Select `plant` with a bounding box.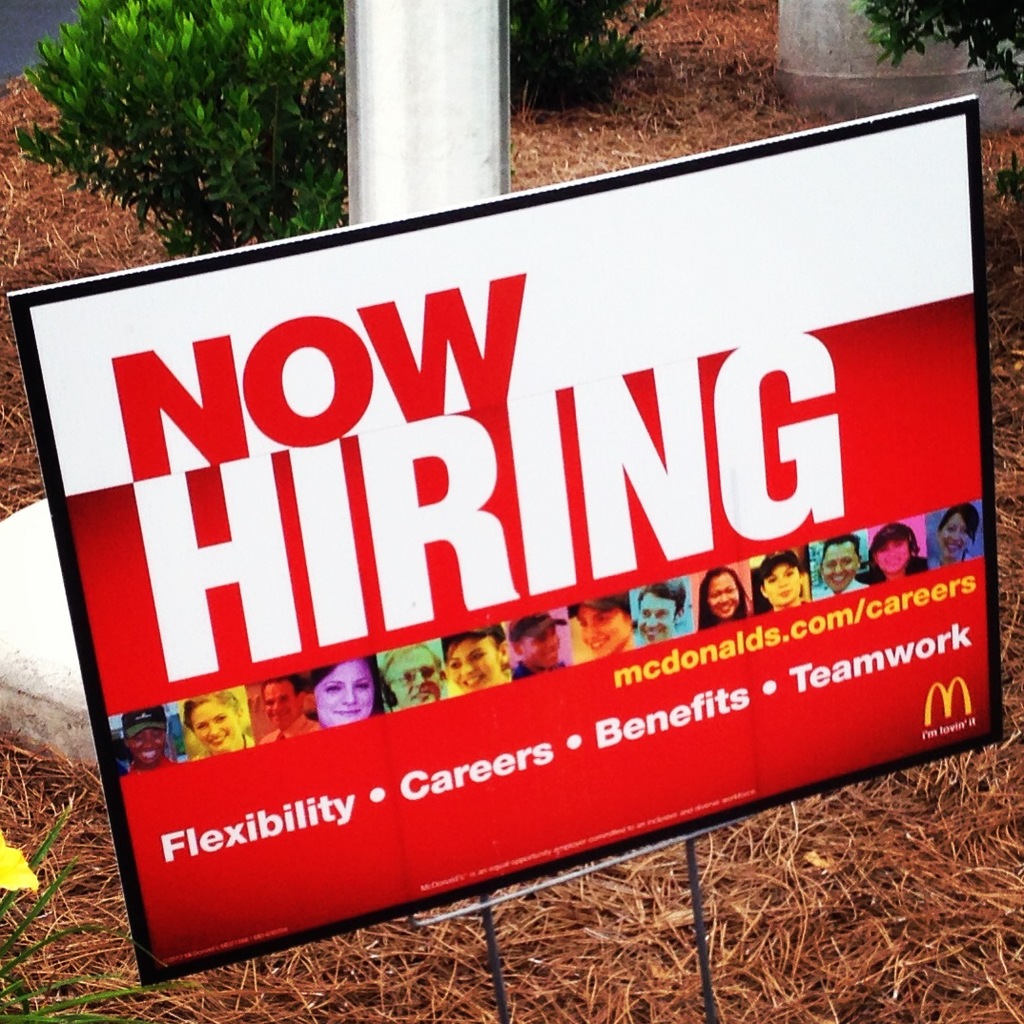
(862, 0, 1023, 126).
